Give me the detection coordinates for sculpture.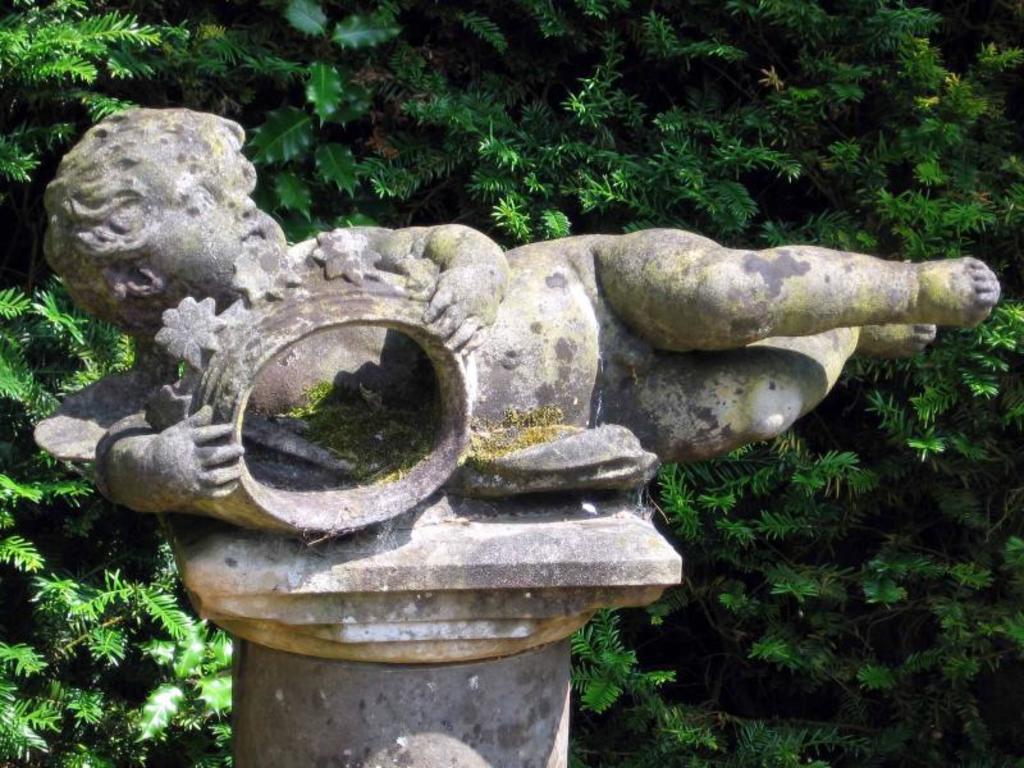
bbox(38, 105, 1007, 666).
